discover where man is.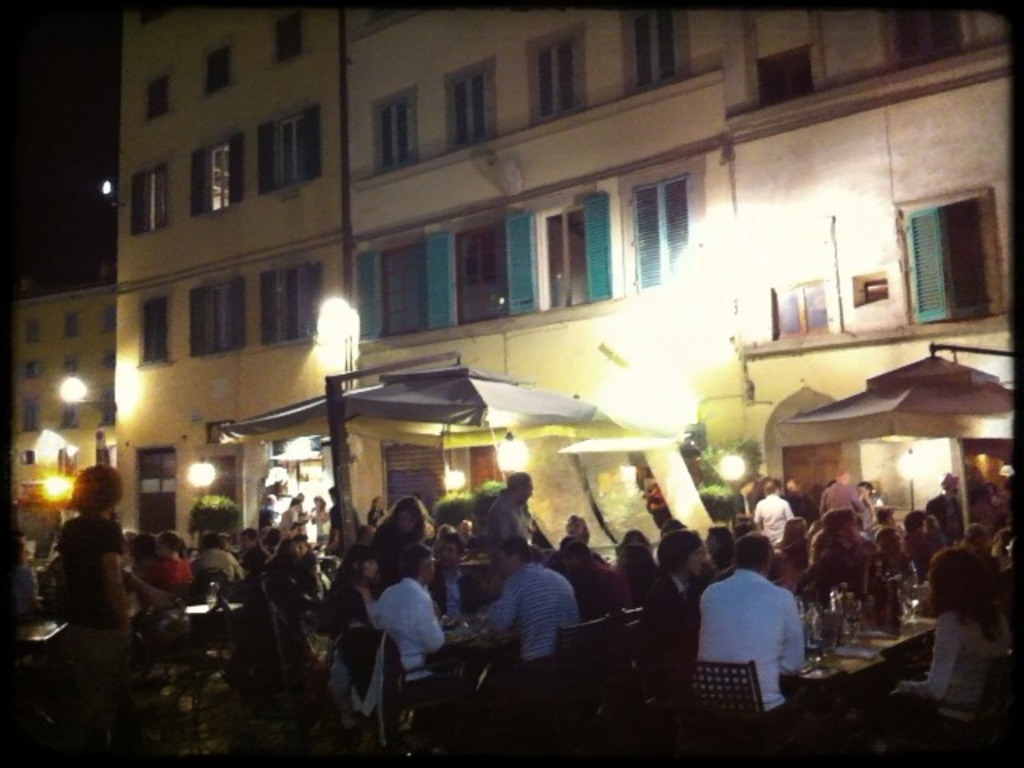
Discovered at [left=968, top=520, right=998, bottom=560].
